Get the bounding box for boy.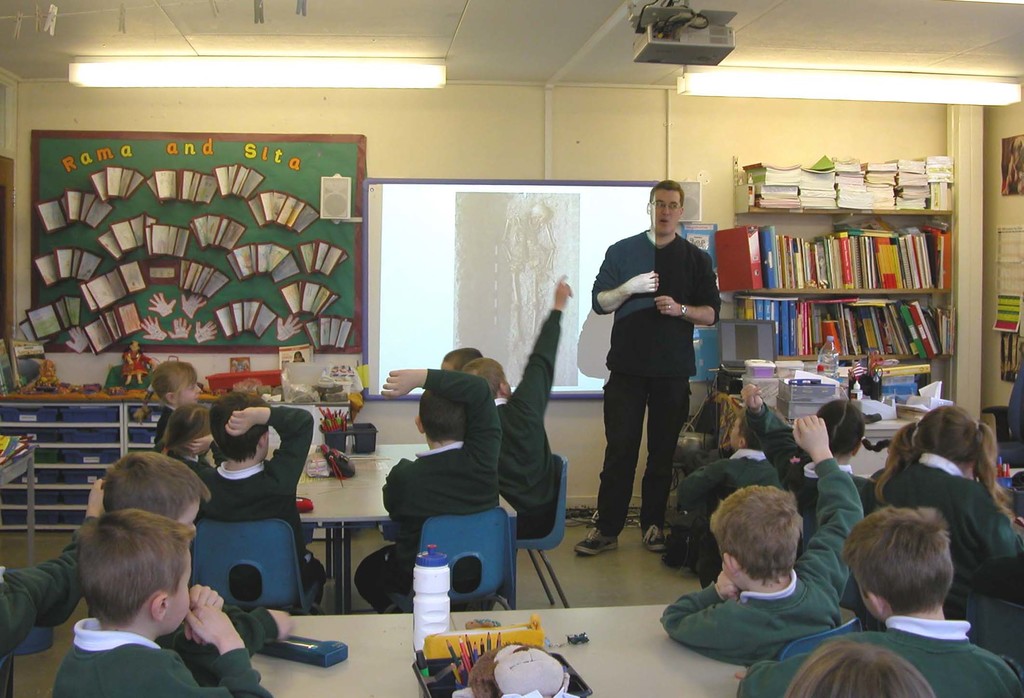
box(353, 364, 511, 615).
